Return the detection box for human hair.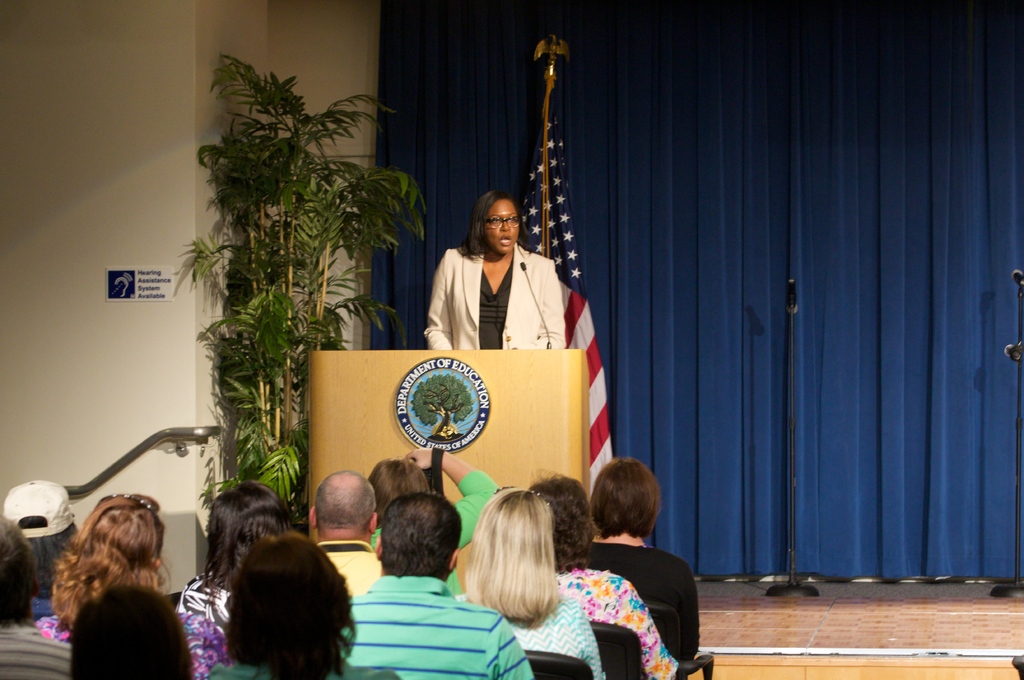
x1=43, y1=483, x2=169, y2=635.
